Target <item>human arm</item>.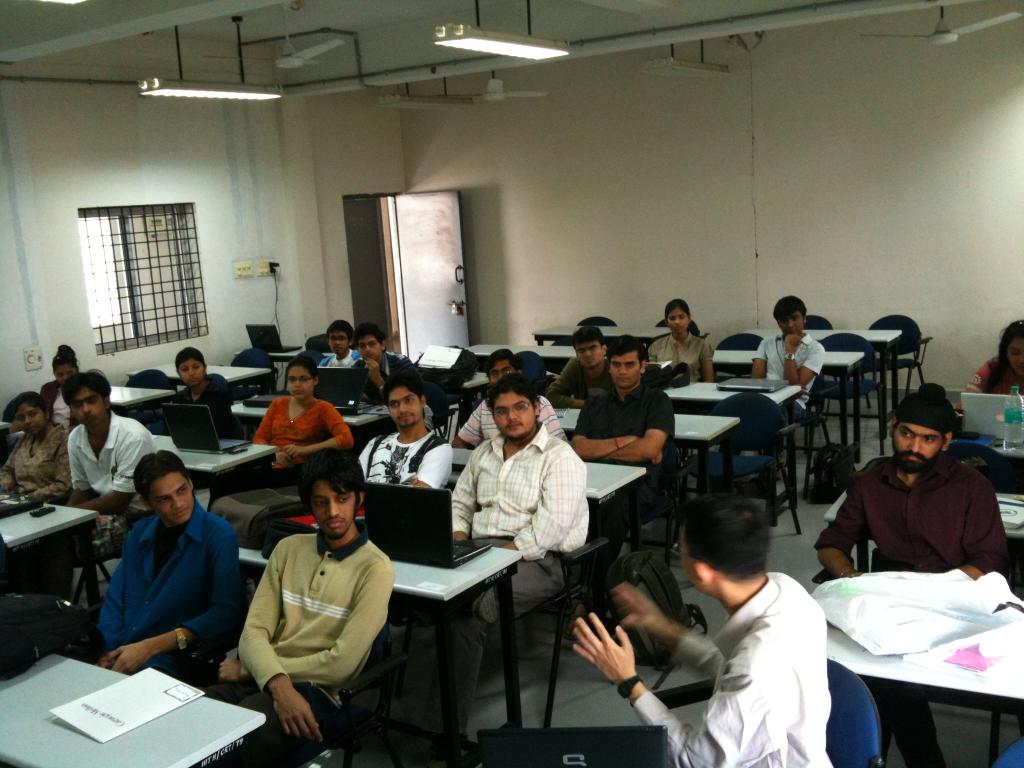
Target region: select_region(568, 388, 666, 463).
